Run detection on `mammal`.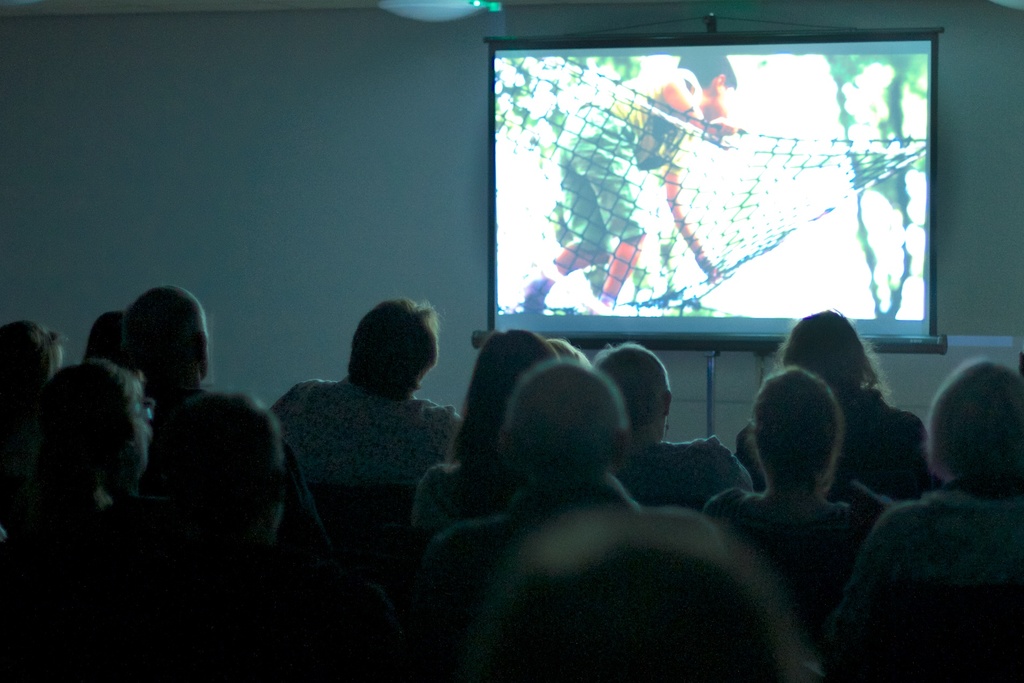
Result: locate(419, 331, 556, 547).
